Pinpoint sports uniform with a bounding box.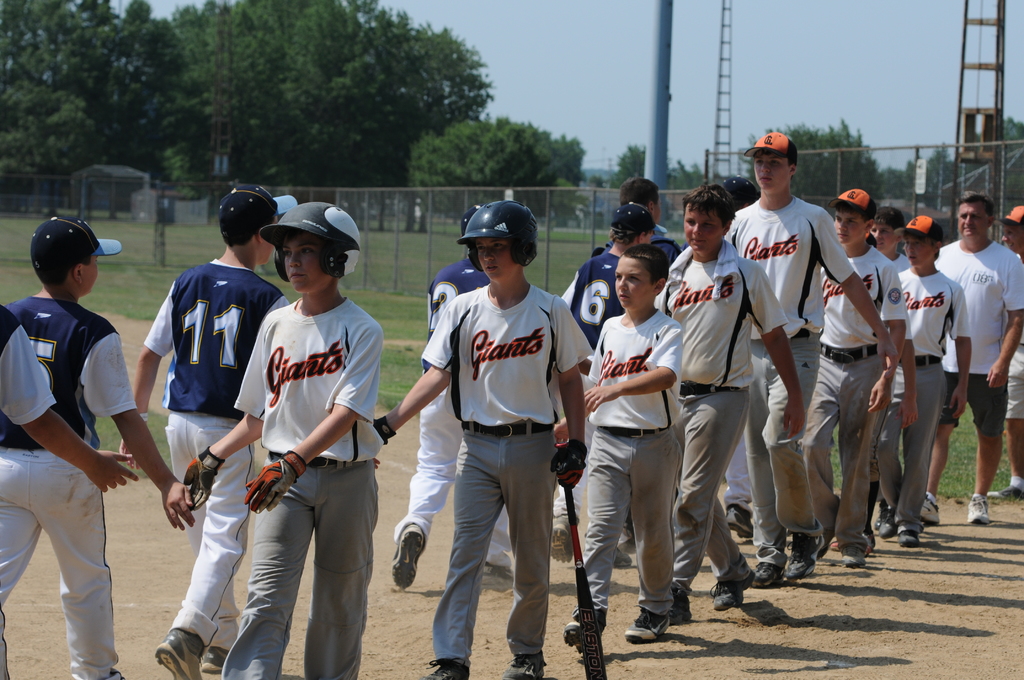
[left=881, top=245, right=912, bottom=298].
